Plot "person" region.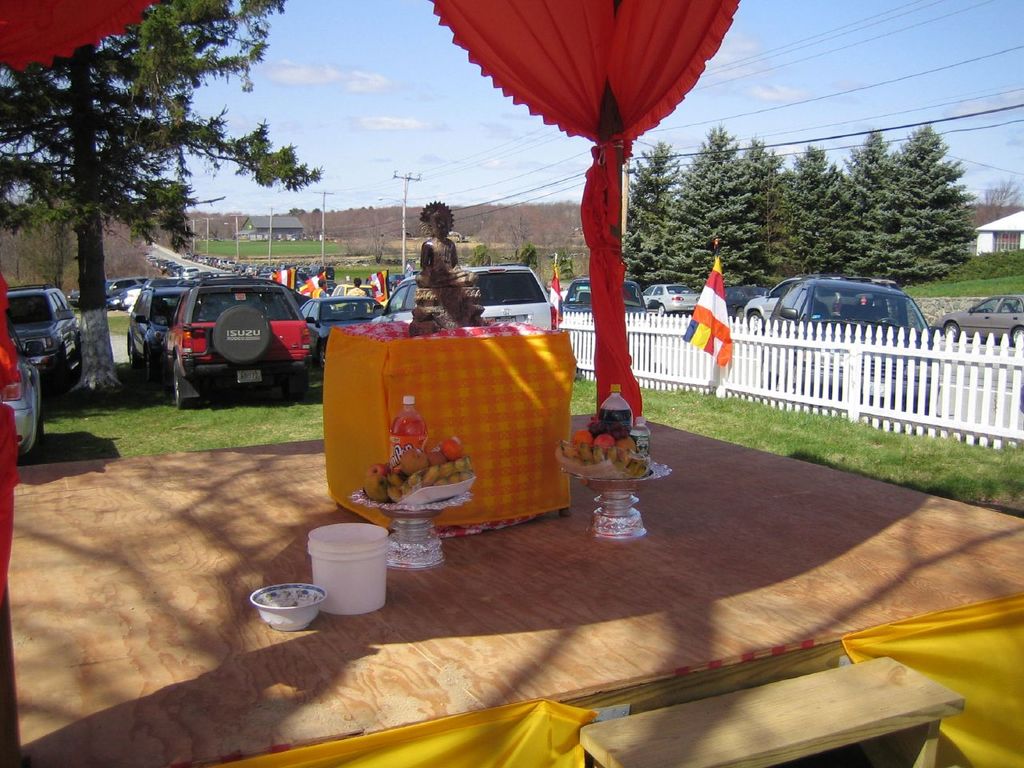
Plotted at [346, 277, 368, 301].
